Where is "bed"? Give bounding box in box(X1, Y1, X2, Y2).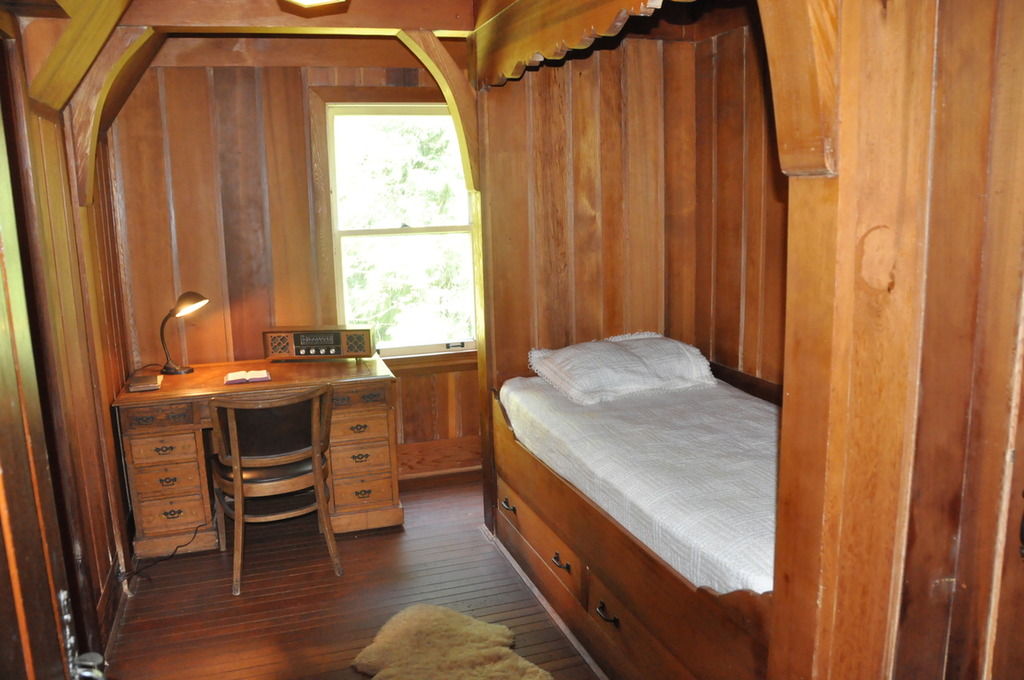
box(485, 328, 784, 679).
